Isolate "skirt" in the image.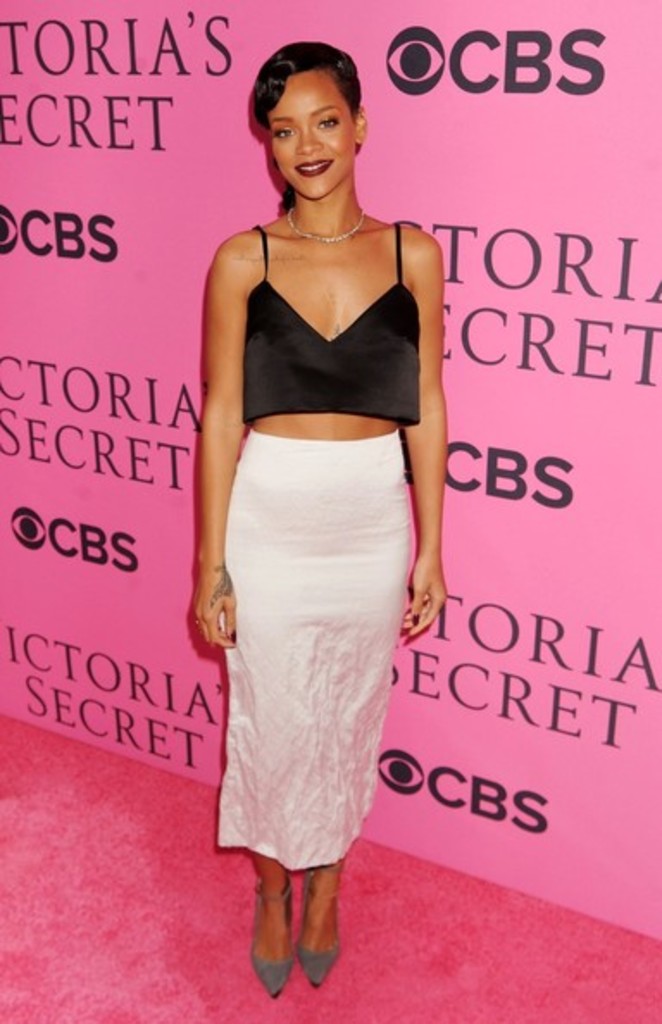
Isolated region: <region>214, 426, 410, 871</region>.
